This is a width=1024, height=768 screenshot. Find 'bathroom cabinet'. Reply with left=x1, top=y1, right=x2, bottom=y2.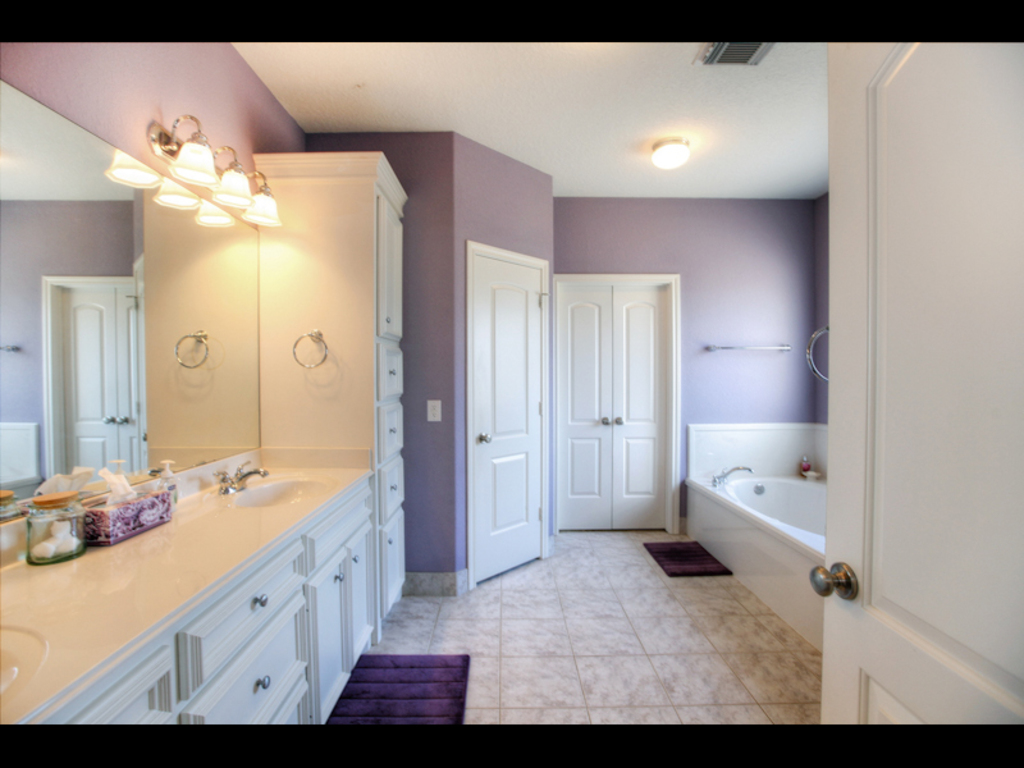
left=0, top=147, right=416, bottom=726.
